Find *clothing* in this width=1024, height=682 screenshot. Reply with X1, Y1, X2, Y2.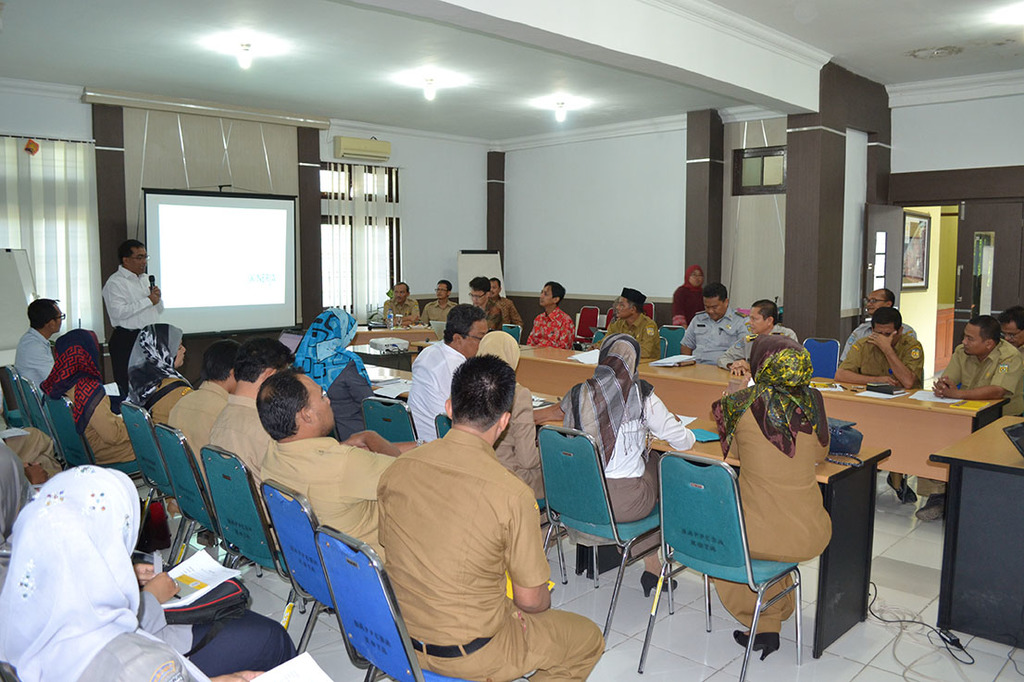
144, 553, 316, 681.
